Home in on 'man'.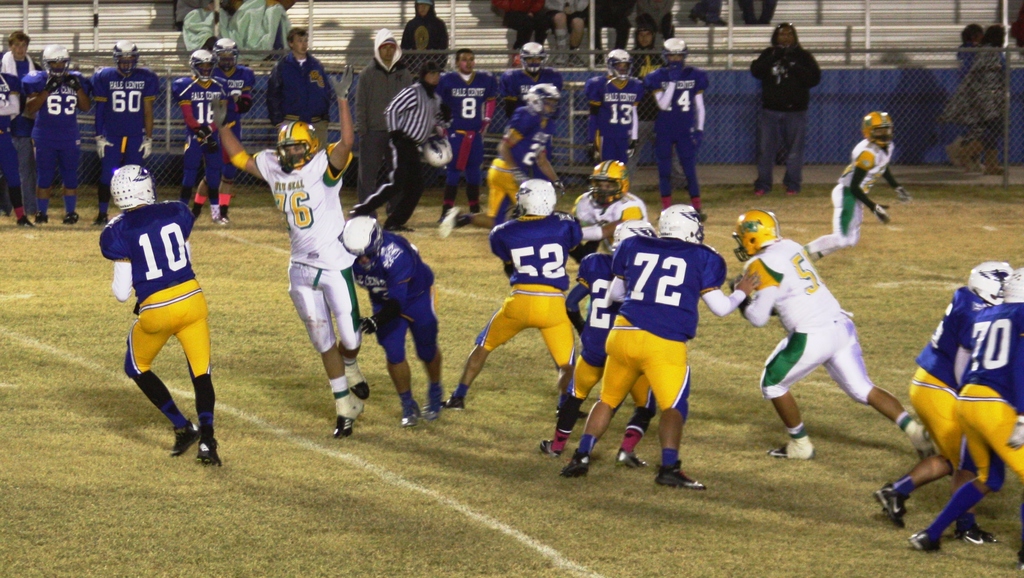
Homed in at bbox=(442, 176, 593, 424).
